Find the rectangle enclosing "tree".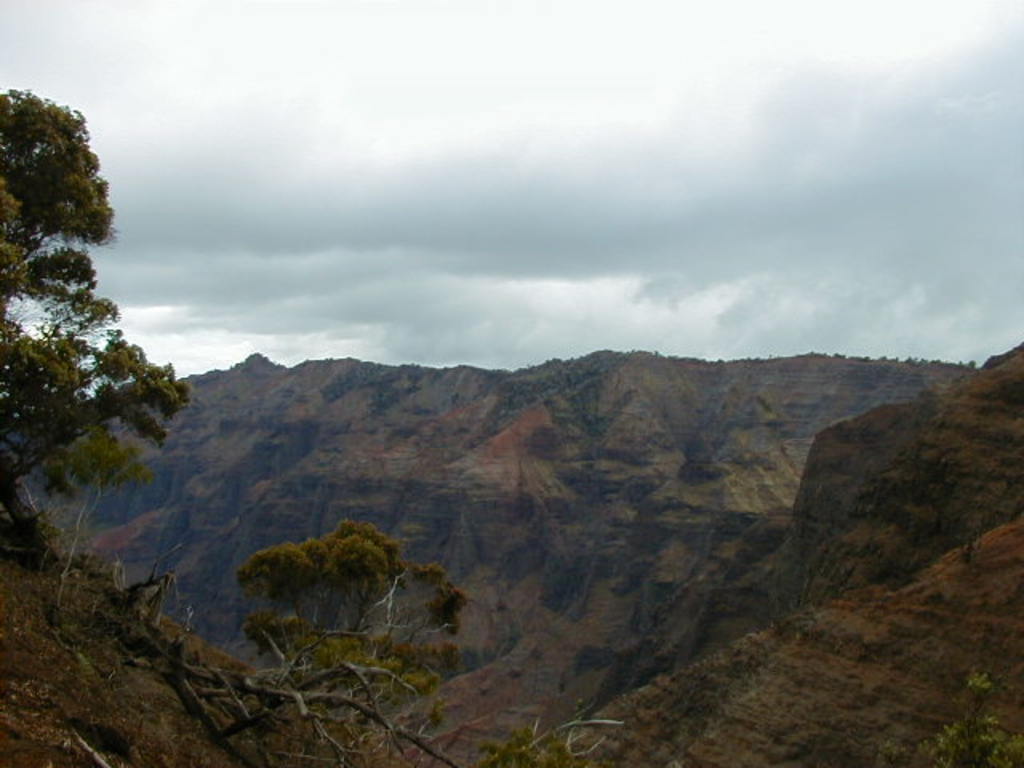
<box>0,85,181,539</box>.
